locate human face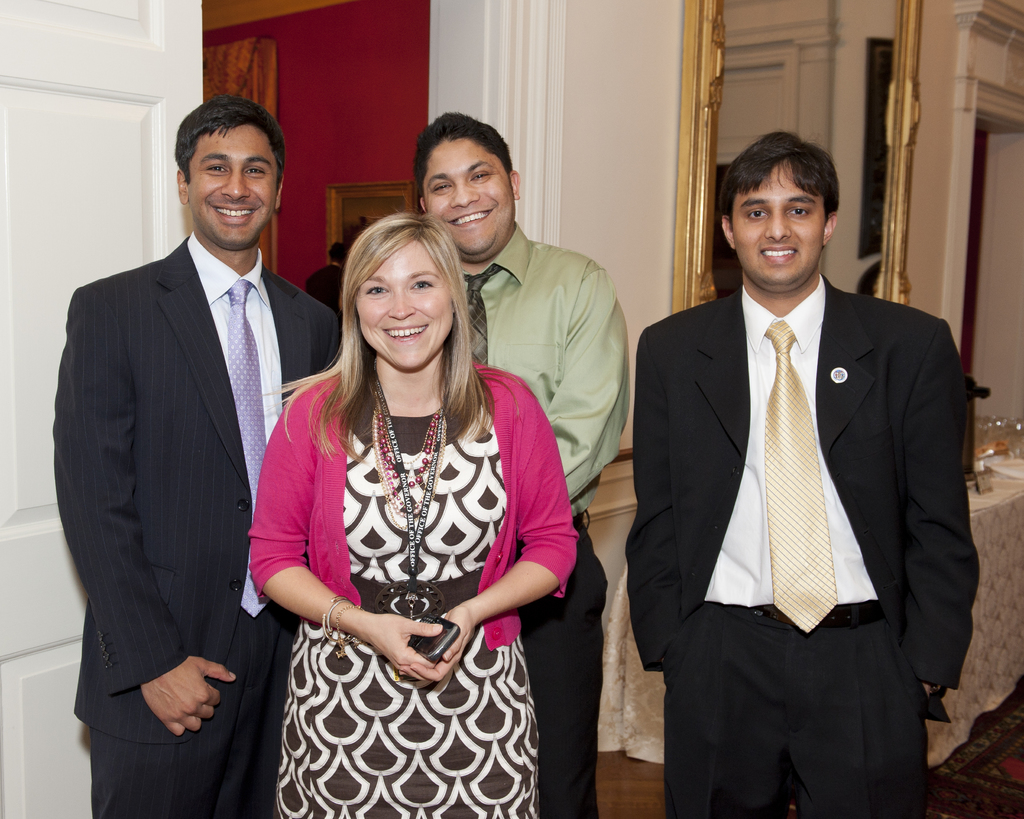
bbox(425, 138, 514, 255)
